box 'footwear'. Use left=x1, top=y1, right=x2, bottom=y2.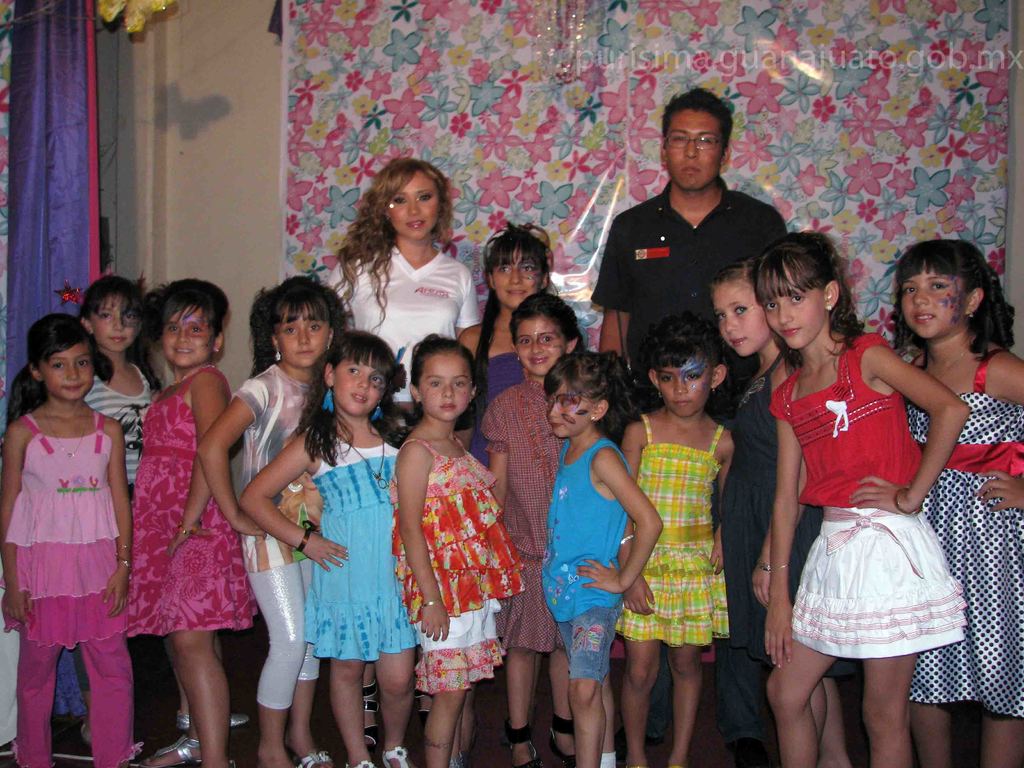
left=82, top=721, right=133, bottom=767.
